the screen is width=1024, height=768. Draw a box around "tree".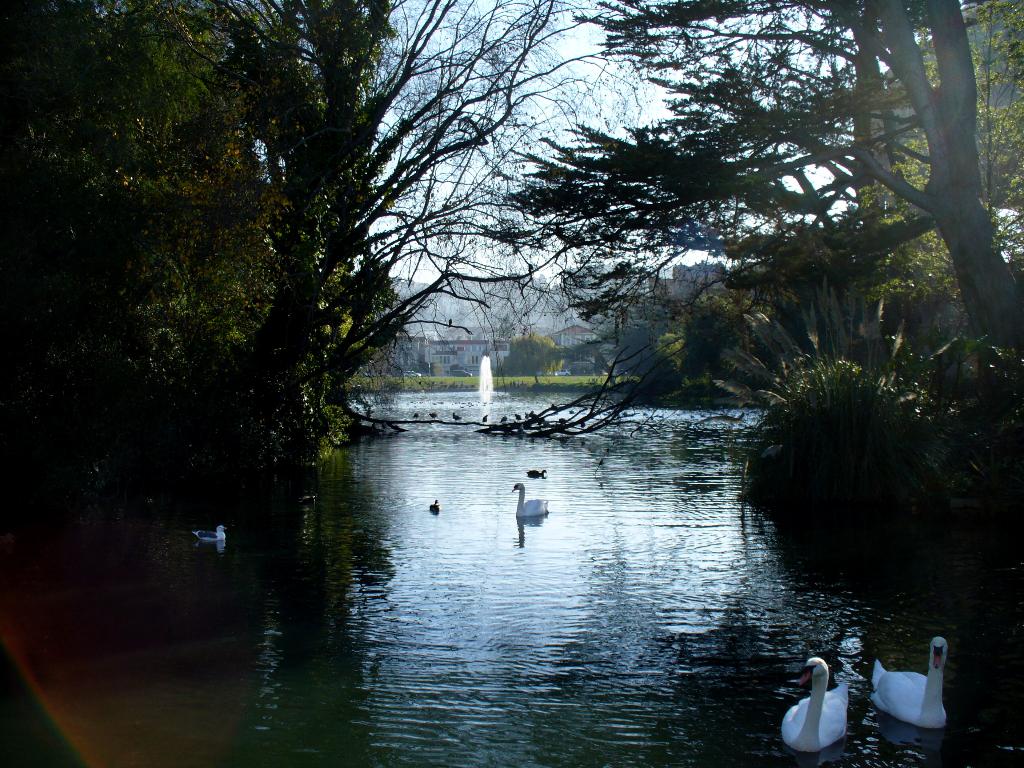
BBox(0, 0, 593, 491).
